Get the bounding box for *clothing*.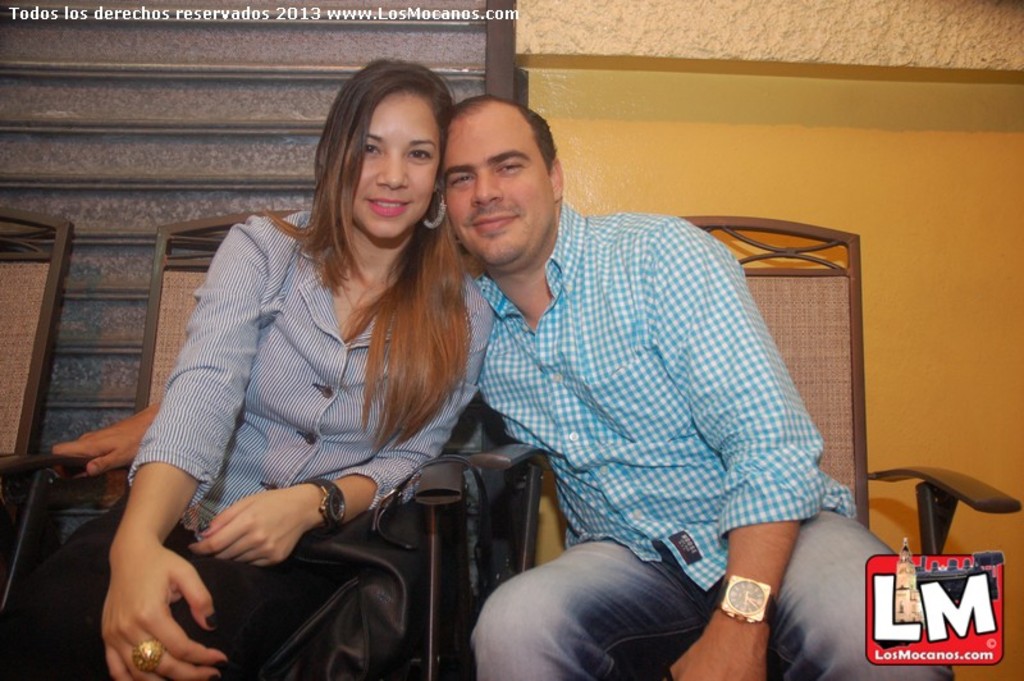
<box>475,202,951,680</box>.
